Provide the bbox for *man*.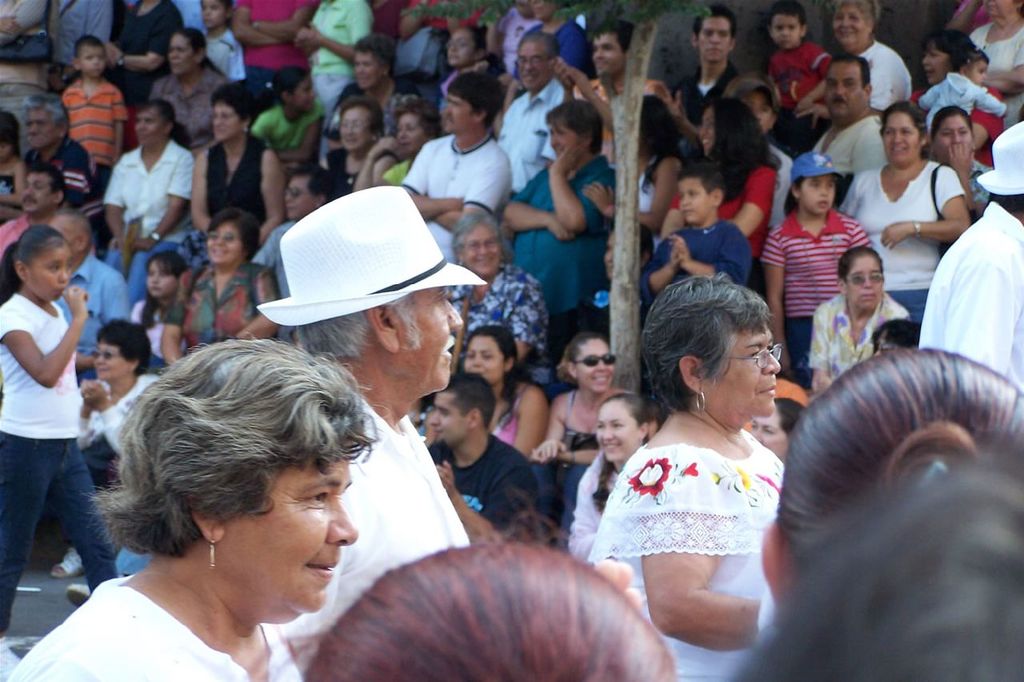
0:167:66:257.
